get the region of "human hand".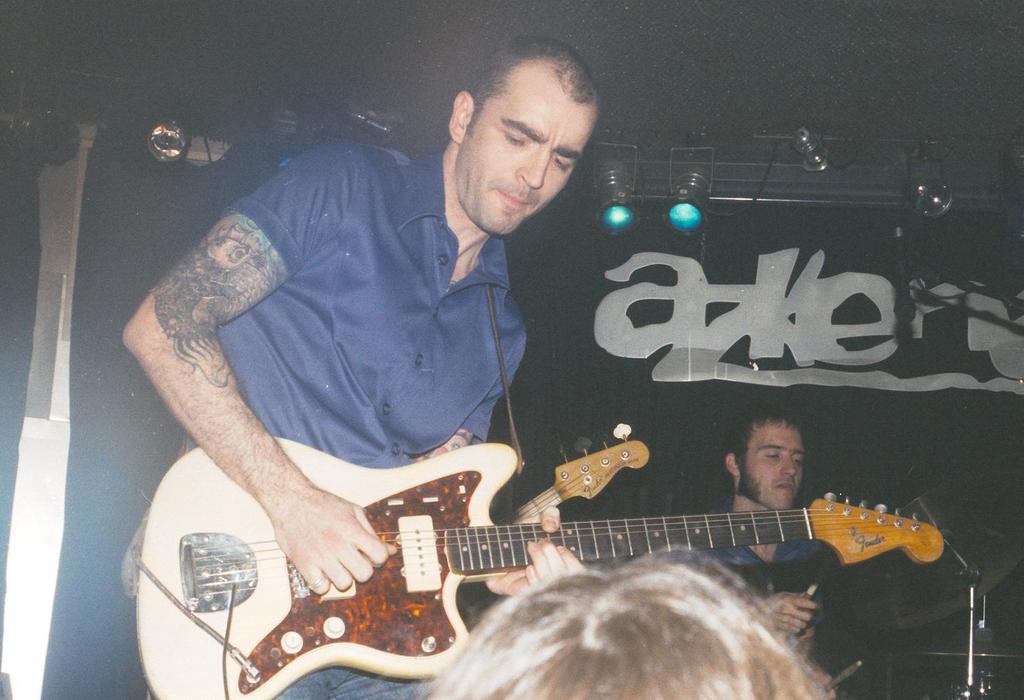
BBox(768, 586, 820, 637).
